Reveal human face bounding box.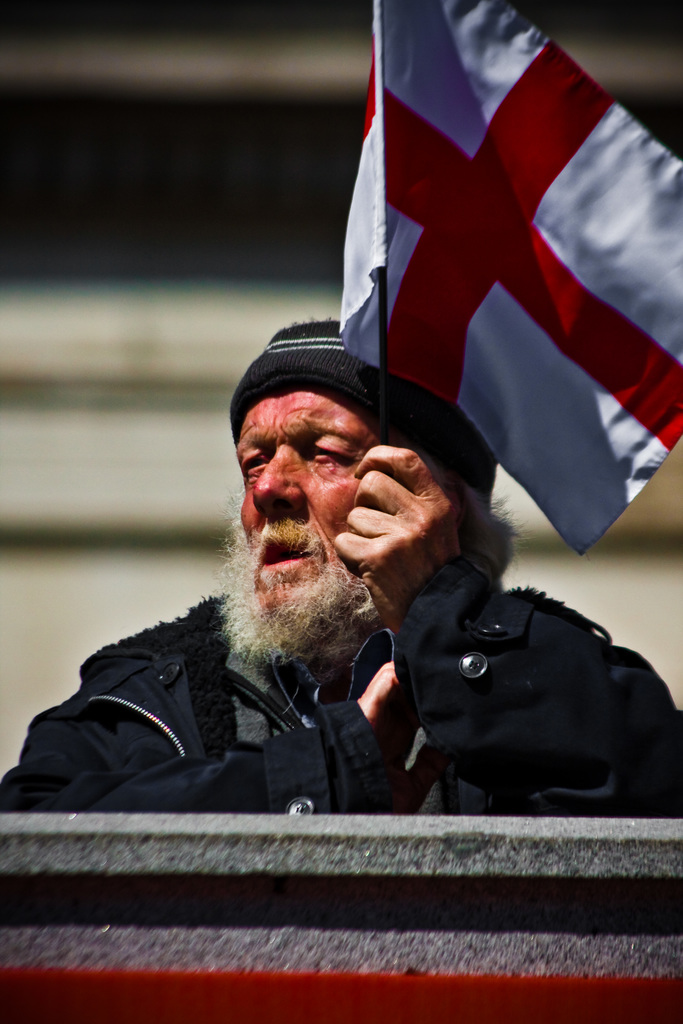
Revealed: box=[236, 389, 373, 555].
